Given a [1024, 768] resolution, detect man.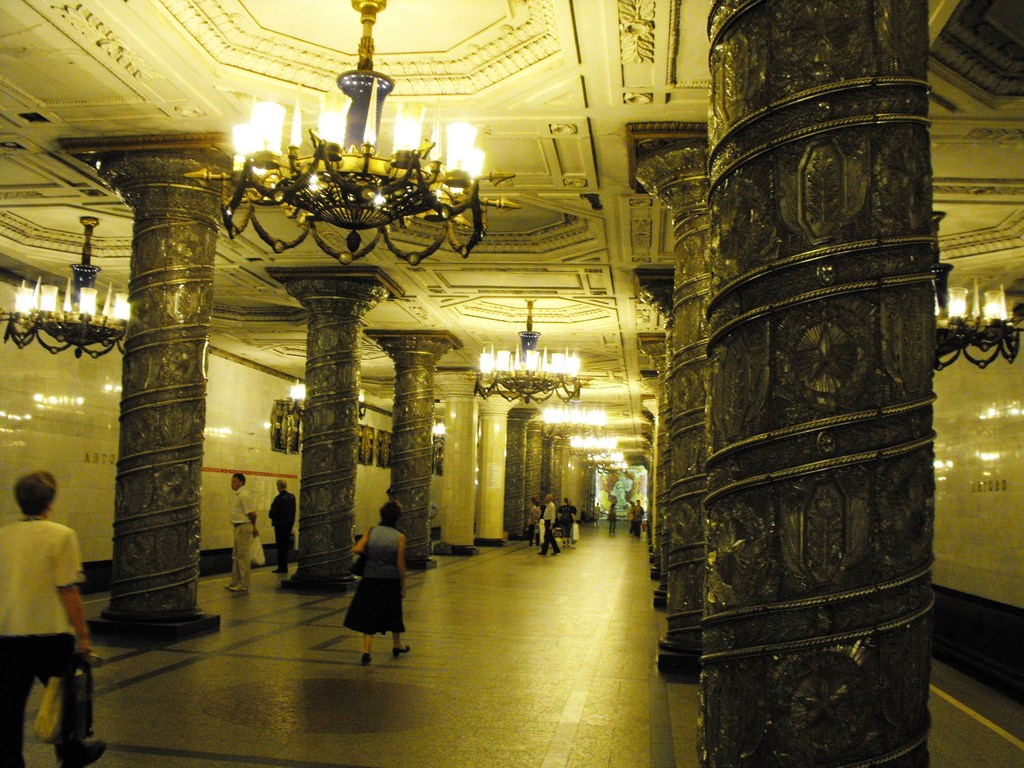
<region>223, 474, 266, 595</region>.
